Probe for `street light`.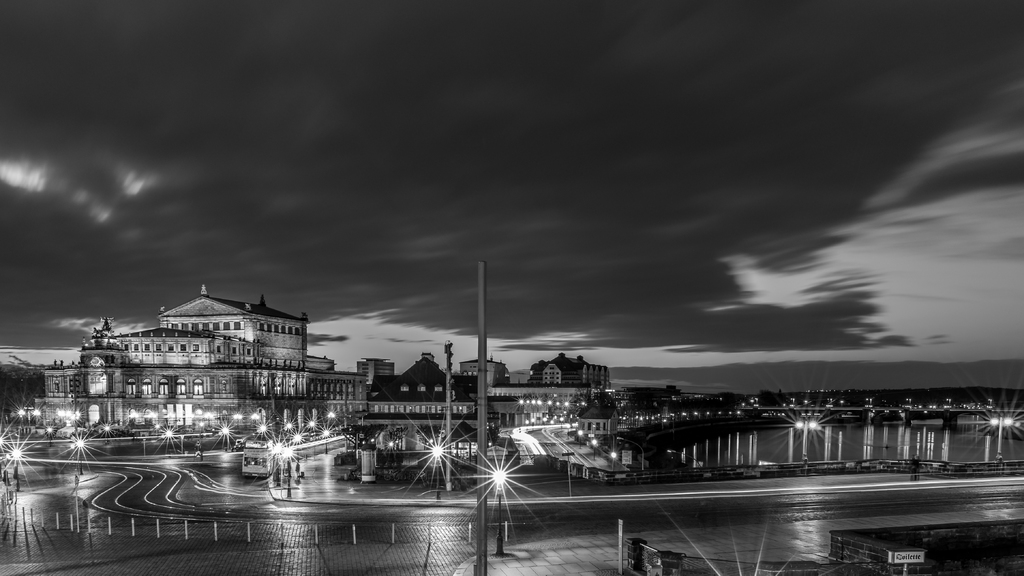
Probe result: left=666, top=450, right=705, bottom=472.
